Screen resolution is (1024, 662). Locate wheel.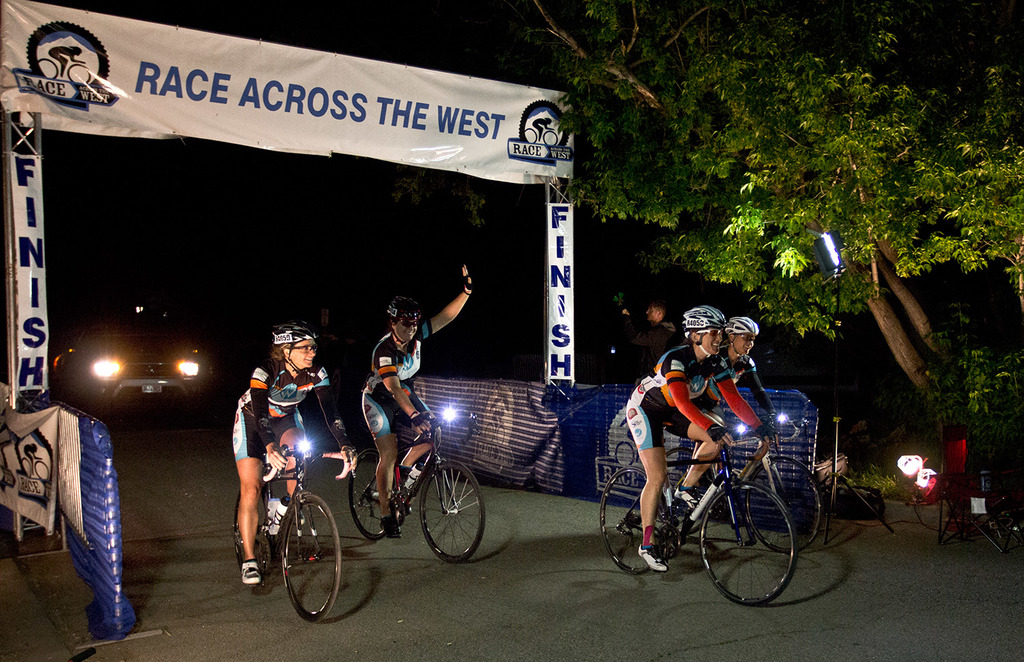
{"x1": 601, "y1": 466, "x2": 668, "y2": 573}.
